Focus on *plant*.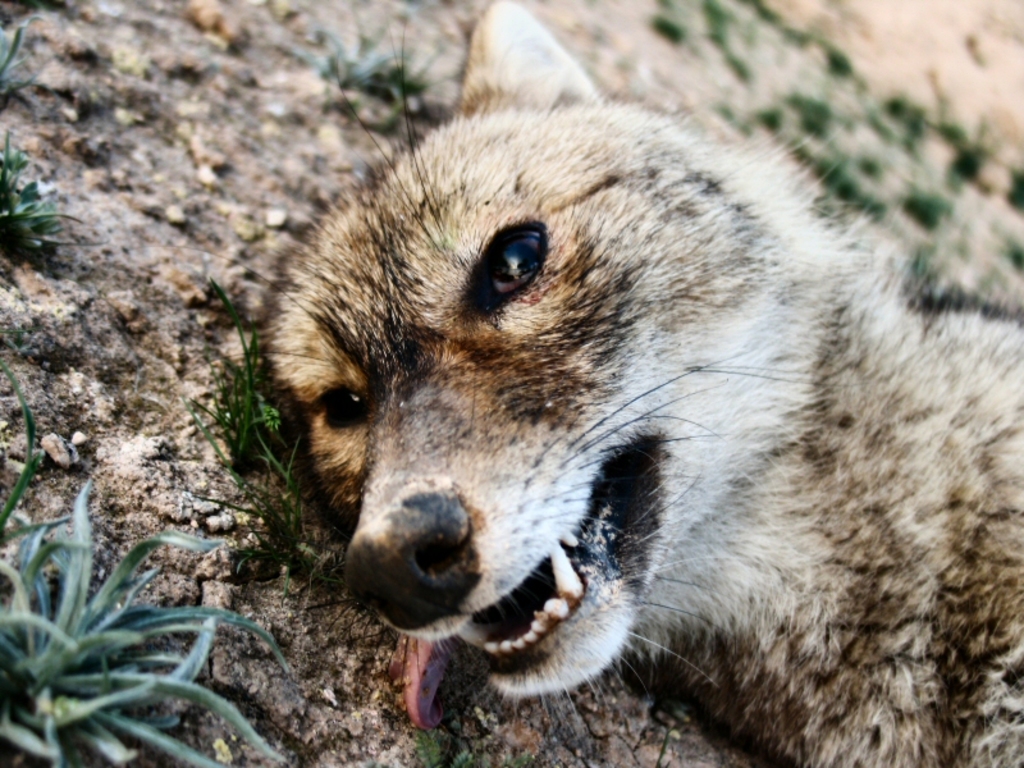
Focused at 179 308 348 605.
